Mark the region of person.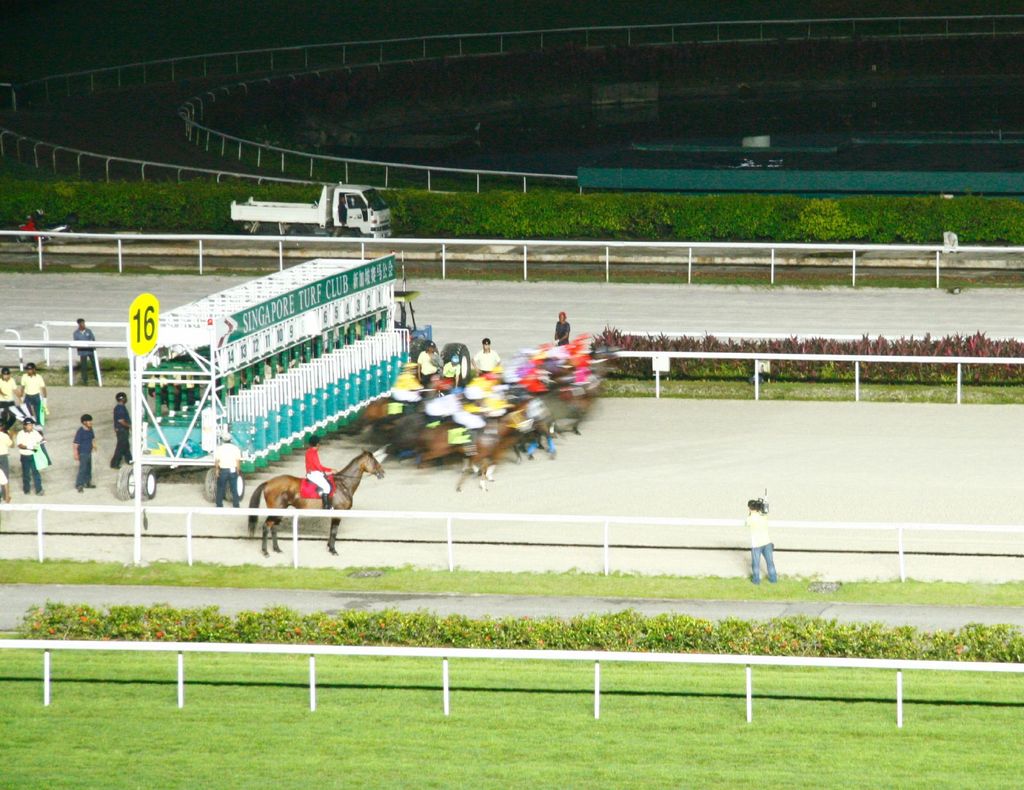
Region: (113,393,133,470).
